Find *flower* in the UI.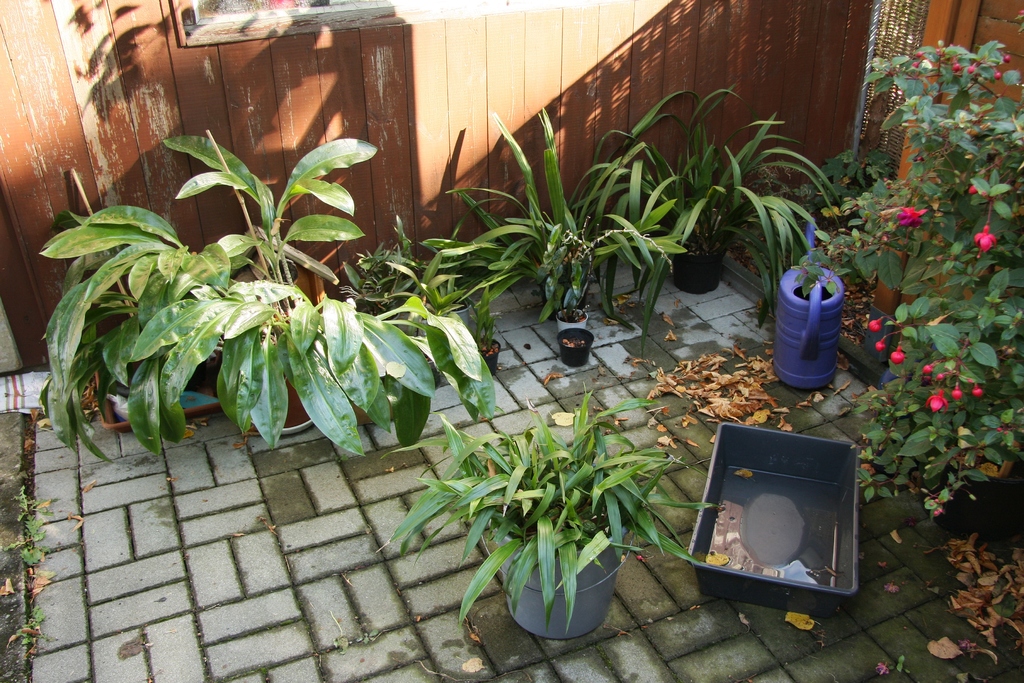
UI element at 871/321/877/333.
